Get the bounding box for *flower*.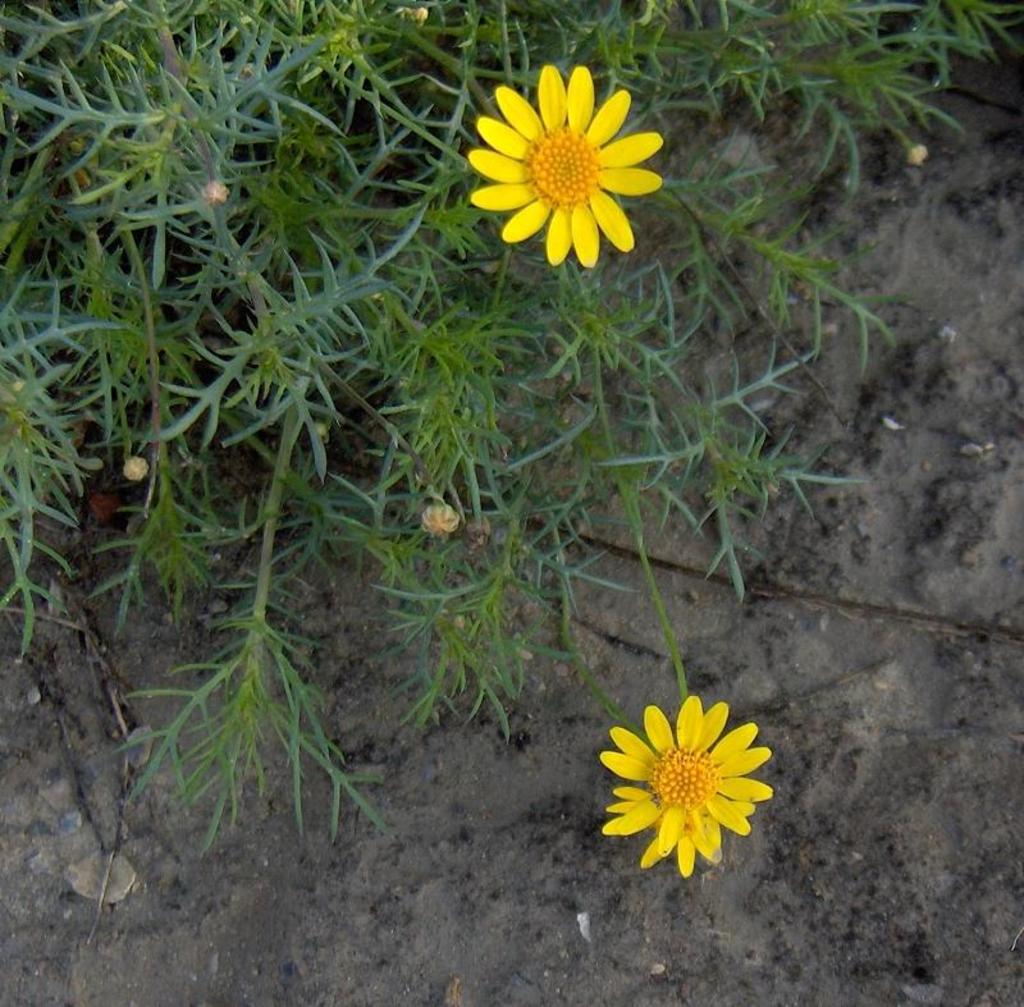
select_region(467, 68, 663, 264).
